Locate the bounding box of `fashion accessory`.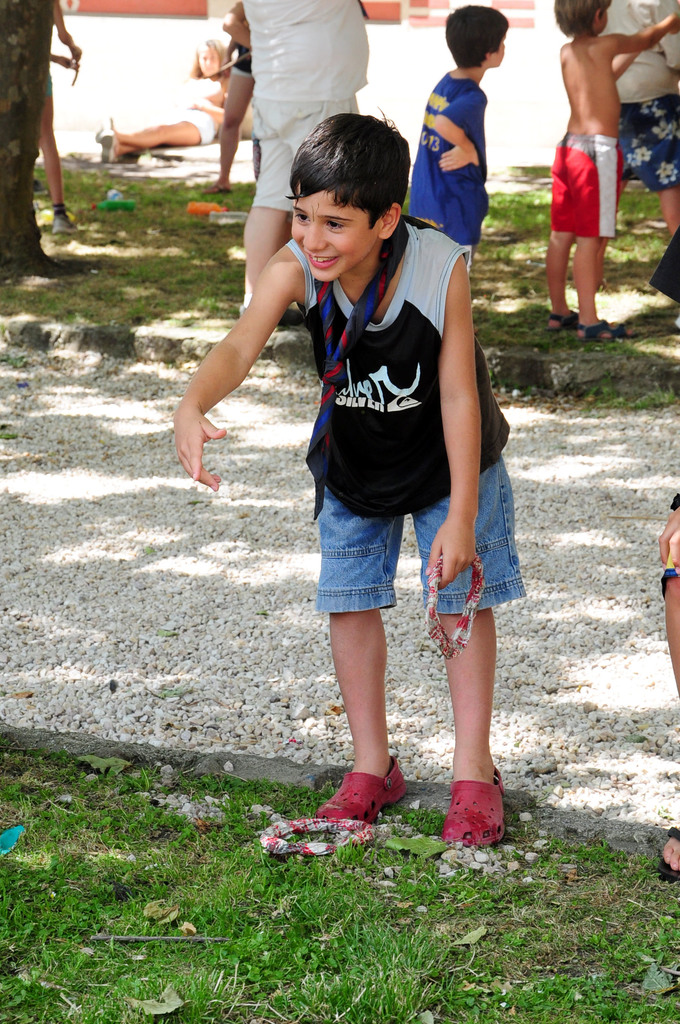
Bounding box: 318 757 404 828.
